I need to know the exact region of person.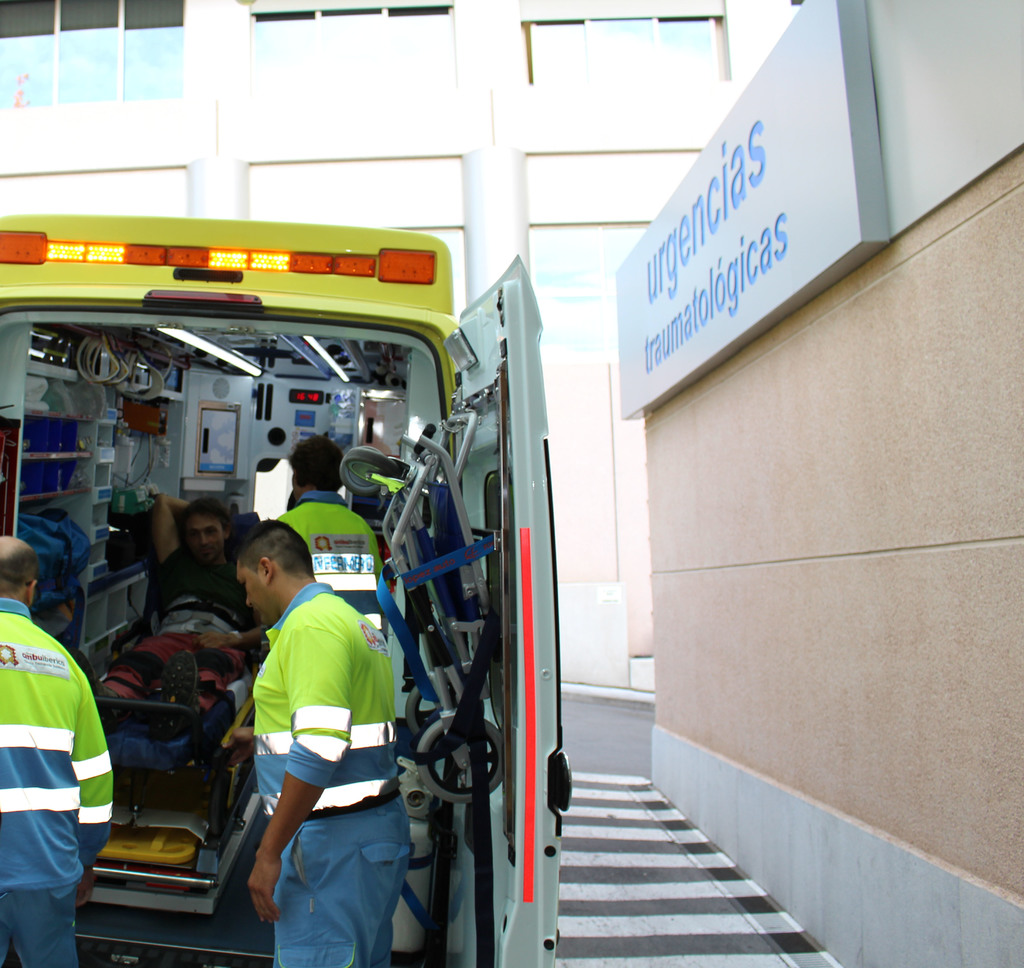
Region: <region>99, 494, 268, 734</region>.
